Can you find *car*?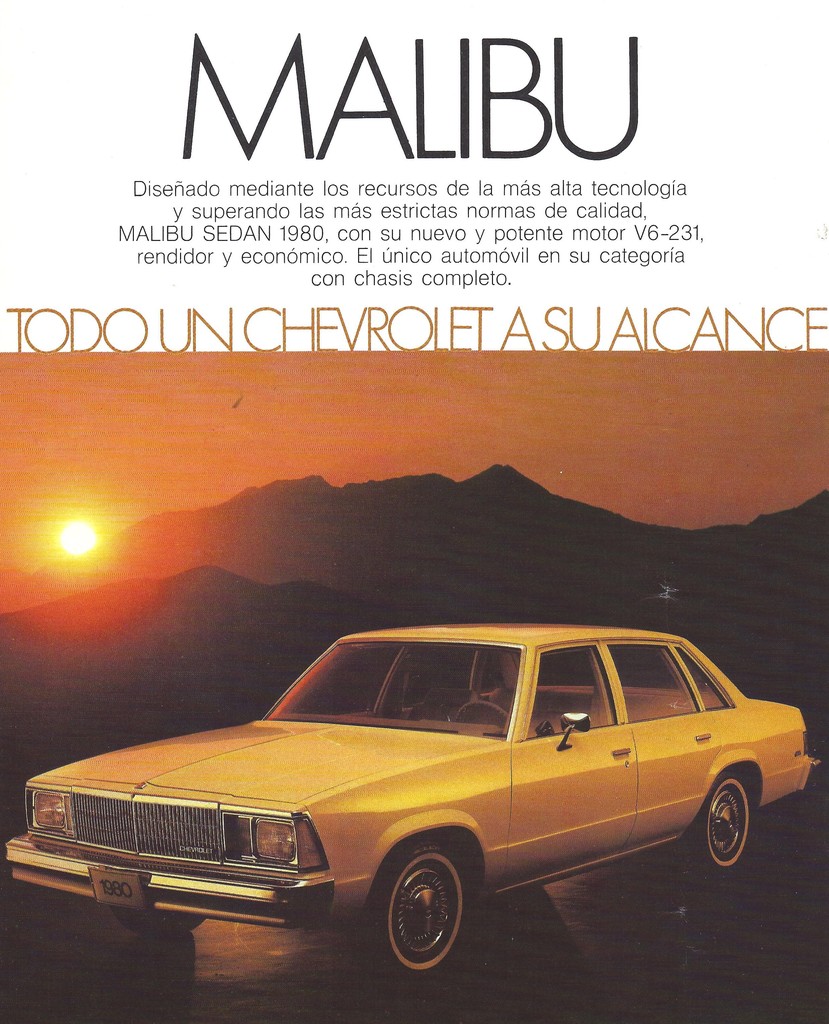
Yes, bounding box: rect(10, 624, 821, 993).
